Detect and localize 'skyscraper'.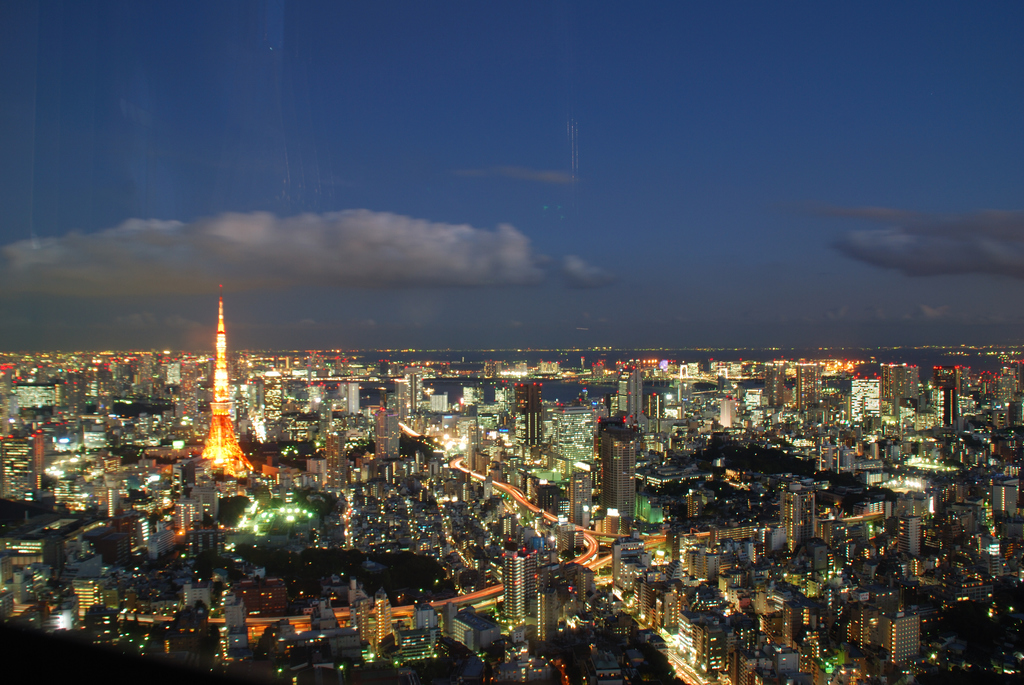
Localized at Rect(518, 379, 545, 441).
